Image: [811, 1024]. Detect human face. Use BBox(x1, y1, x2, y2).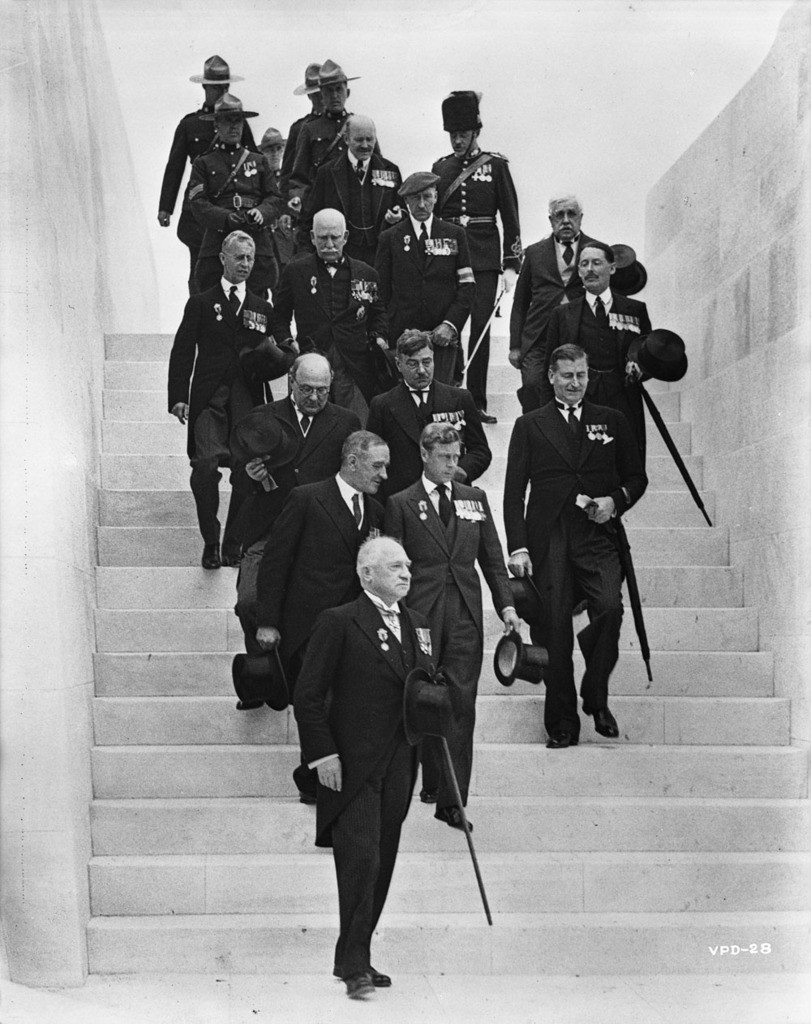
BBox(223, 243, 256, 282).
